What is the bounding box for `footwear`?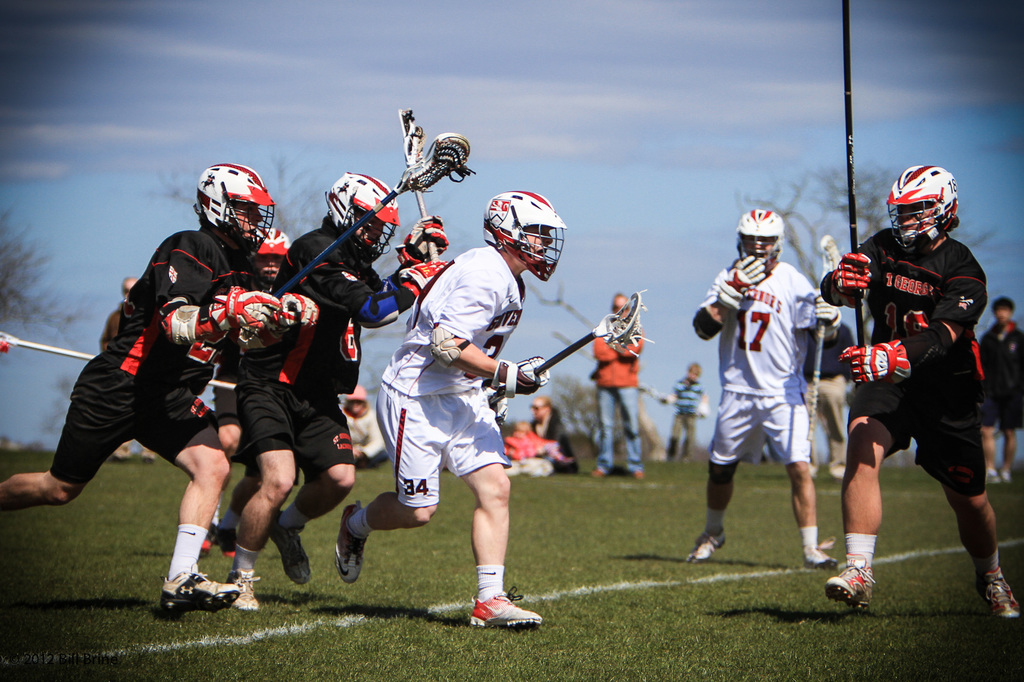
225, 567, 268, 612.
